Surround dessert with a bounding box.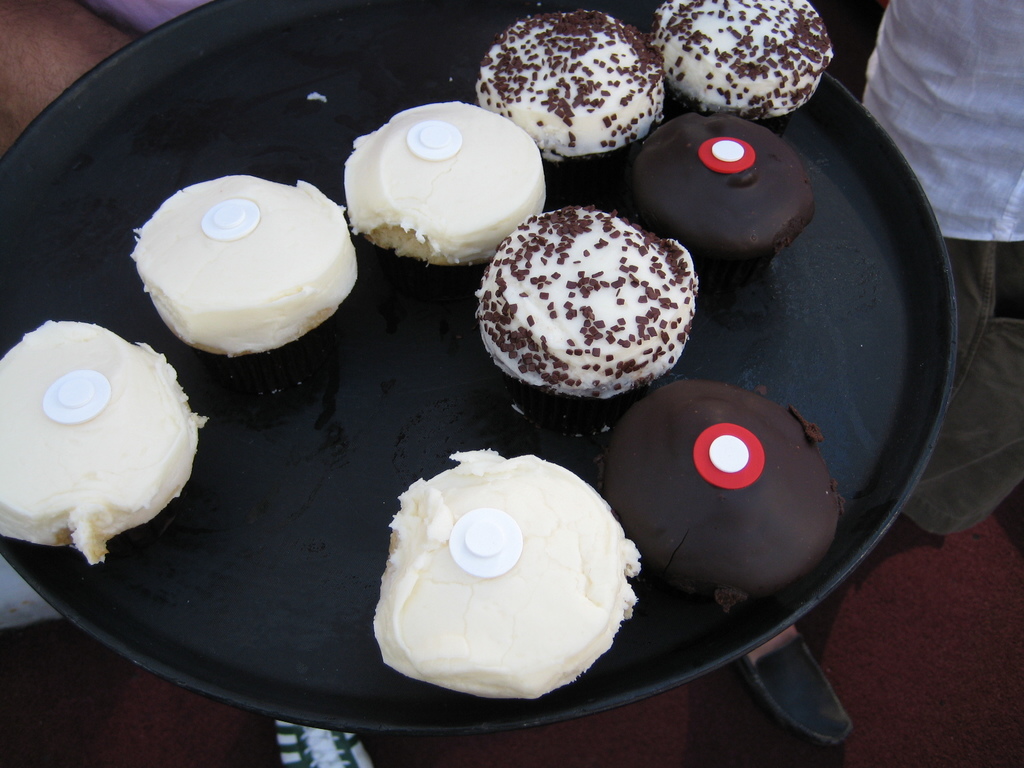
crop(0, 309, 194, 563).
